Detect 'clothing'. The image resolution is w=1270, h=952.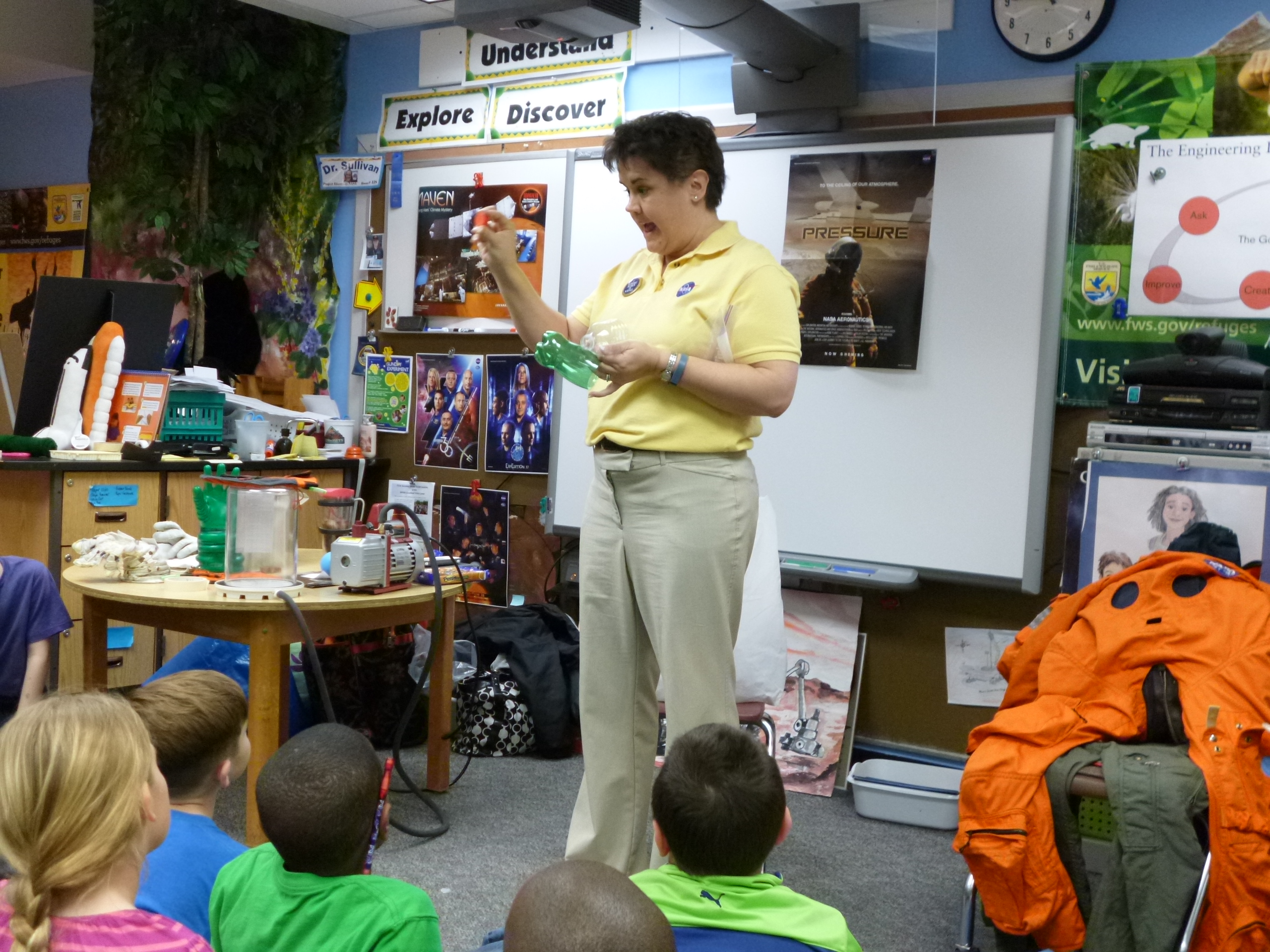
398, 133, 435, 182.
